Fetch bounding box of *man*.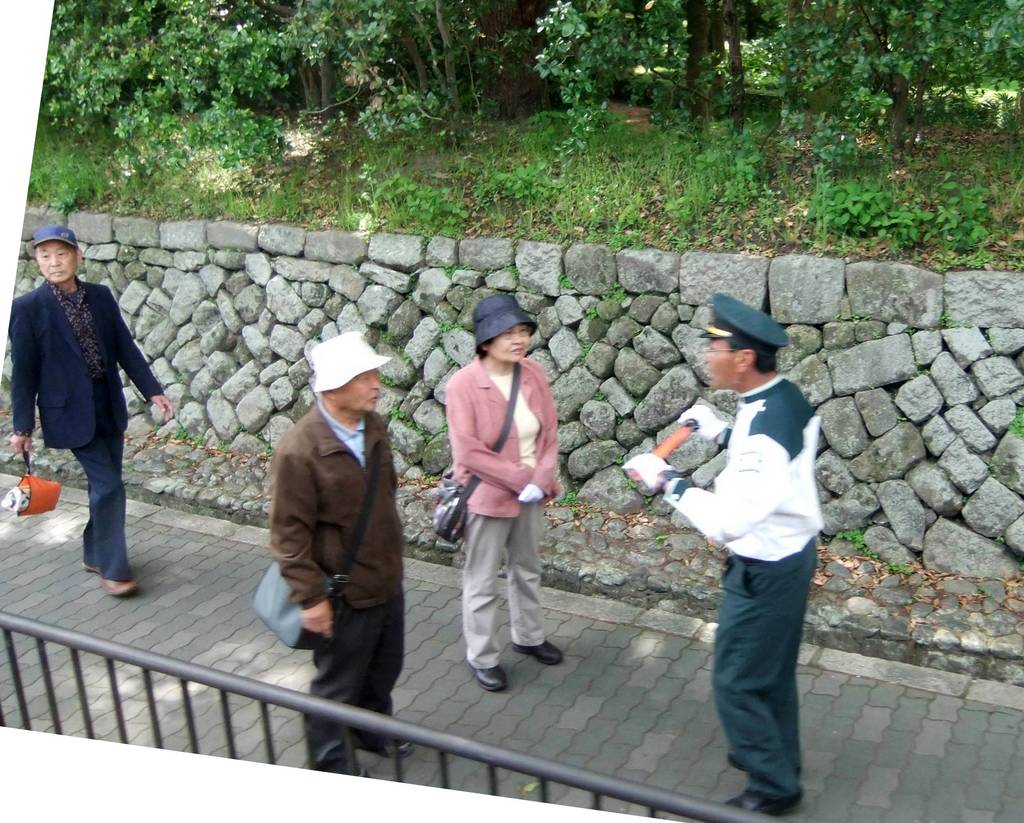
Bbox: 11 226 175 598.
